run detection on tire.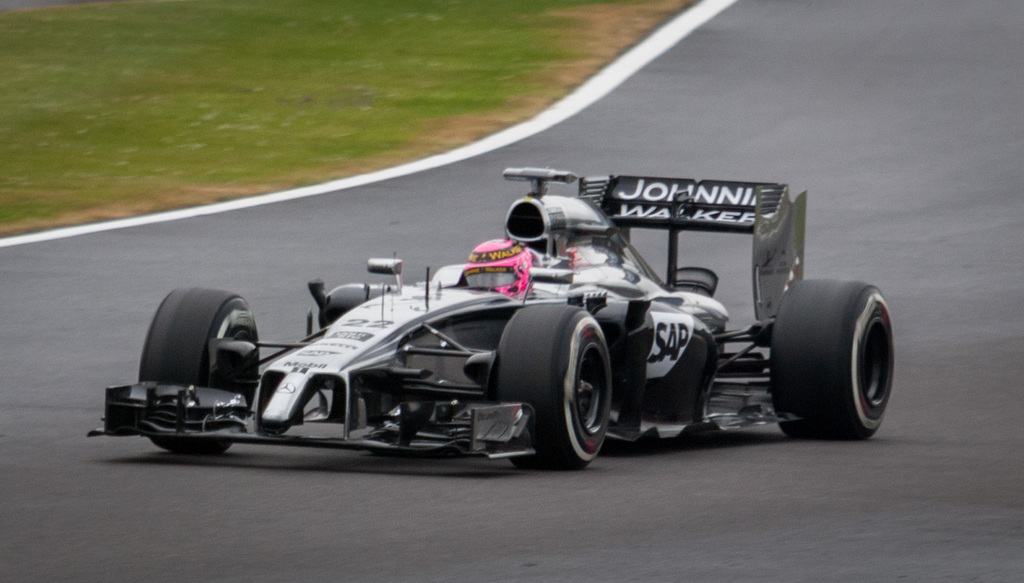
Result: {"left": 138, "top": 289, "right": 266, "bottom": 454}.
